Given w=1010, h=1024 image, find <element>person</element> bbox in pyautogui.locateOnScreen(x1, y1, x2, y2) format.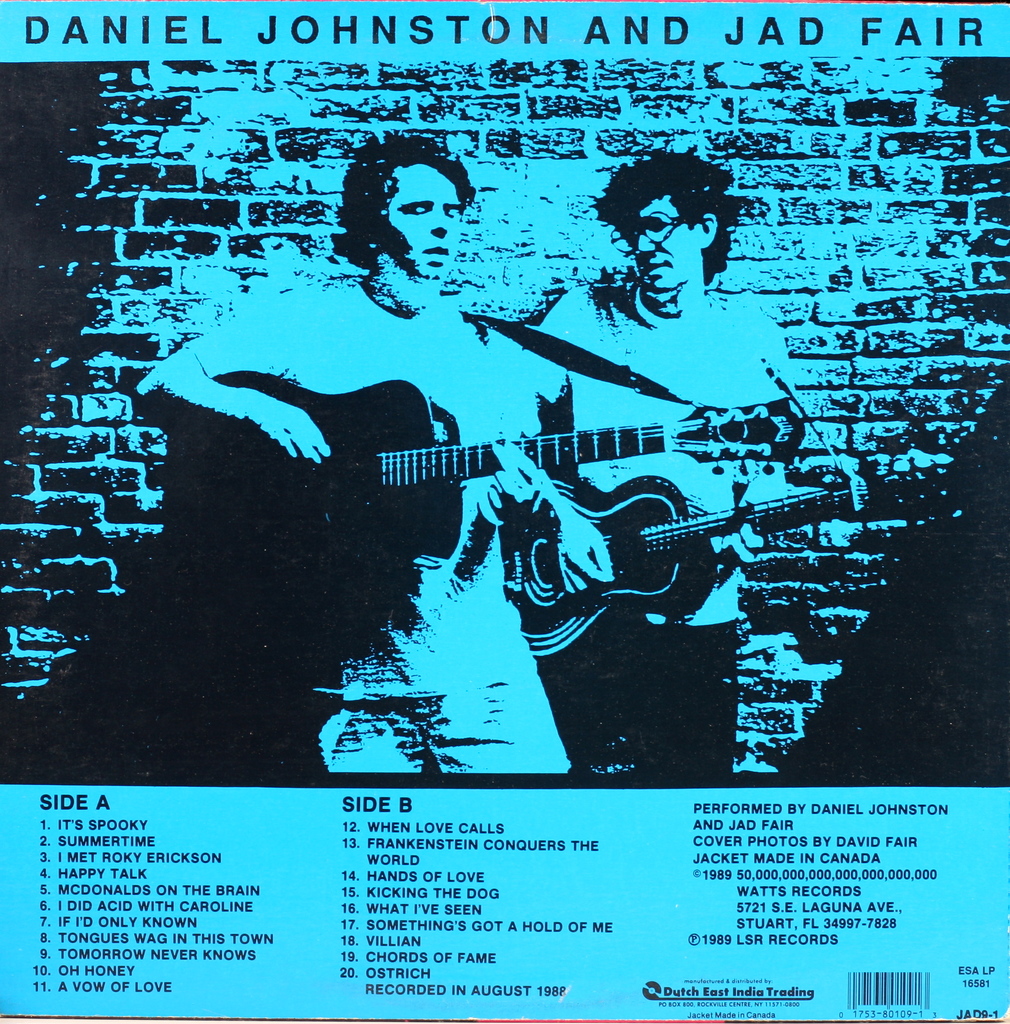
pyautogui.locateOnScreen(143, 135, 571, 769).
